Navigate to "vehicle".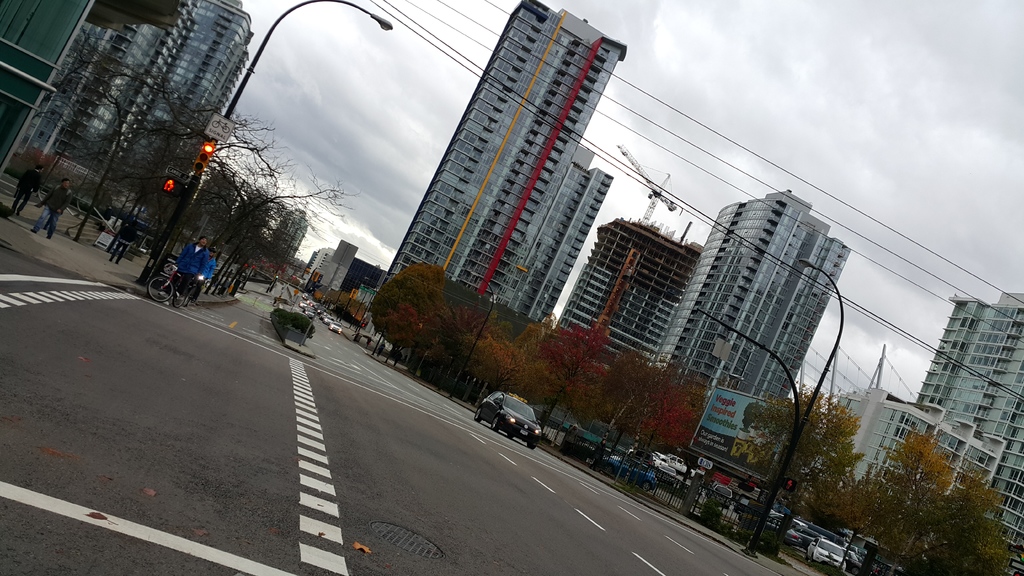
Navigation target: x1=780 y1=511 x2=810 y2=532.
